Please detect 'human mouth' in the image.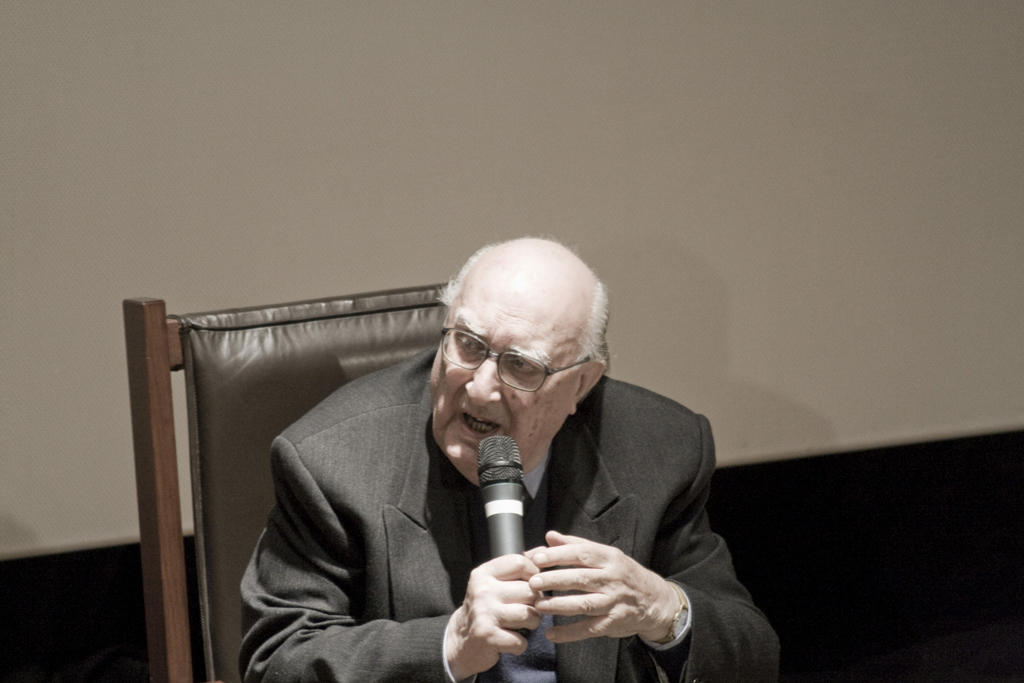
(460,407,501,434).
